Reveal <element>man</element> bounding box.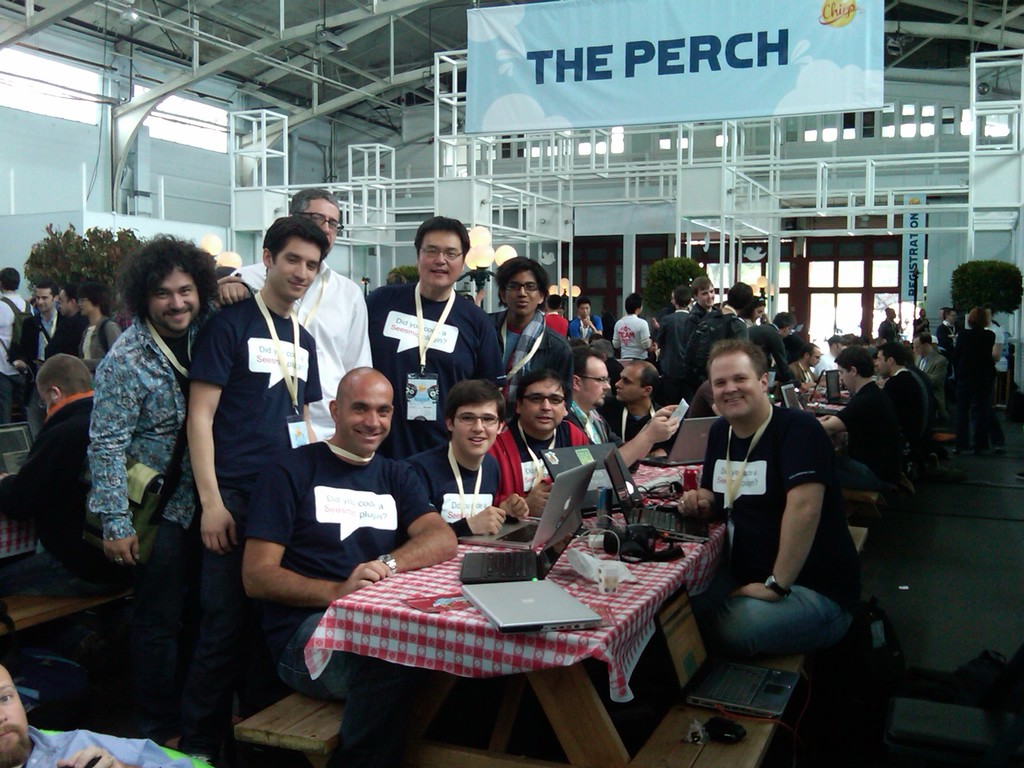
Revealed: Rect(0, 269, 33, 421).
